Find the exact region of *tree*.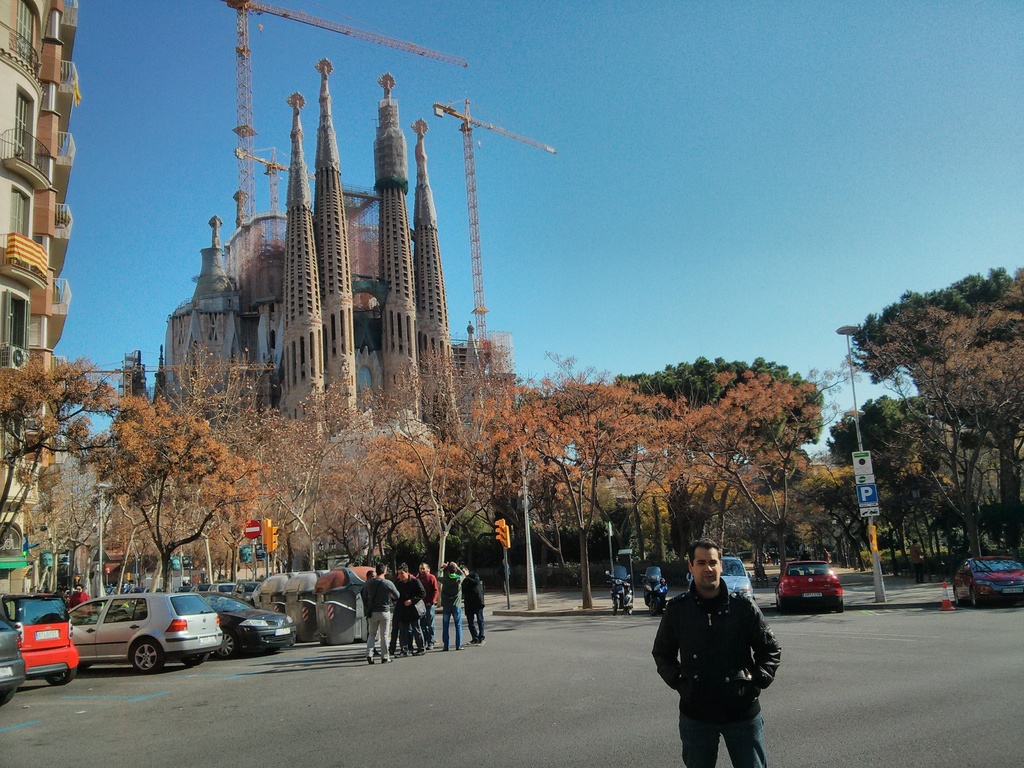
Exact region: crop(617, 355, 826, 431).
